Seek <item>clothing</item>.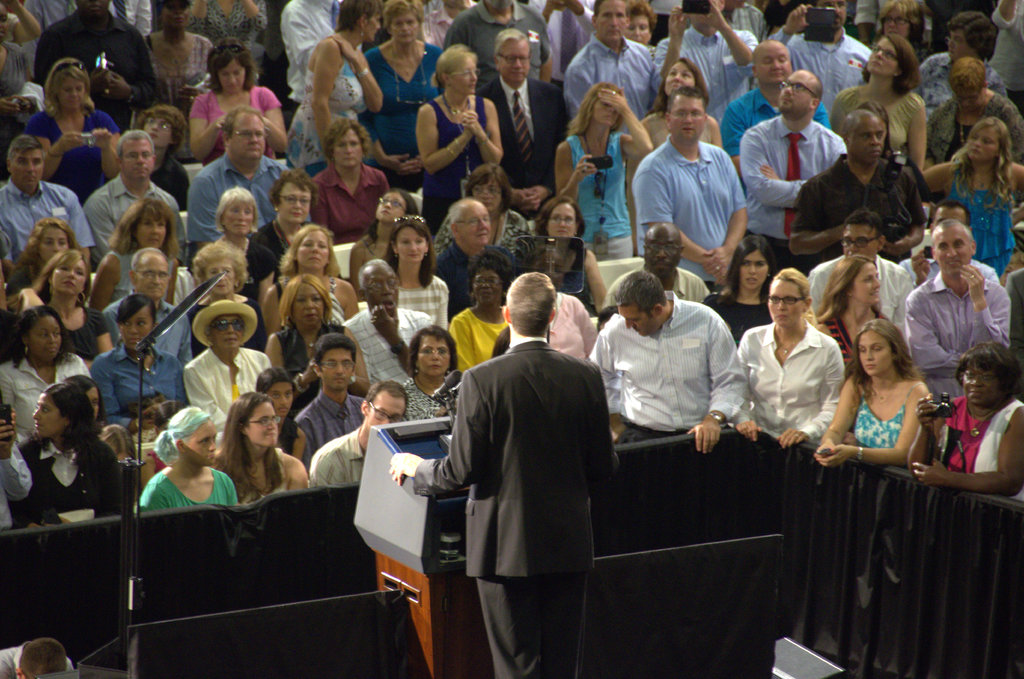
bbox=(242, 224, 289, 284).
